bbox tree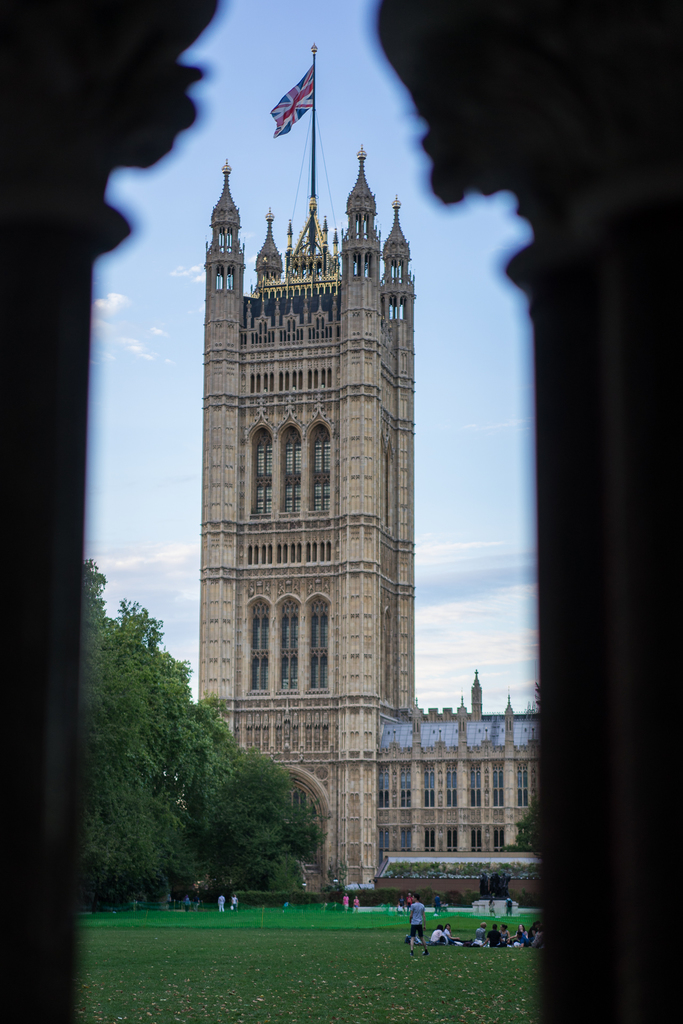
left=514, top=791, right=541, bottom=861
